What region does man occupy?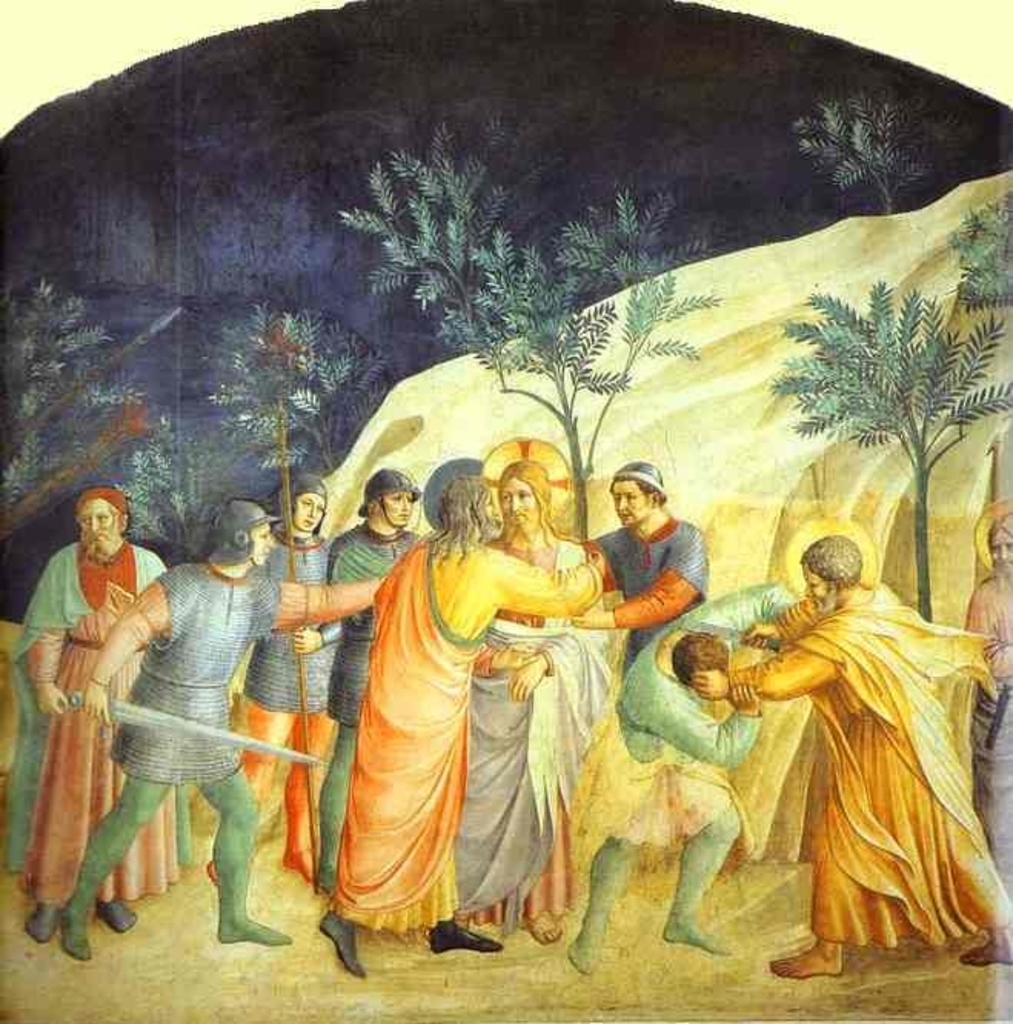
61 497 383 959.
